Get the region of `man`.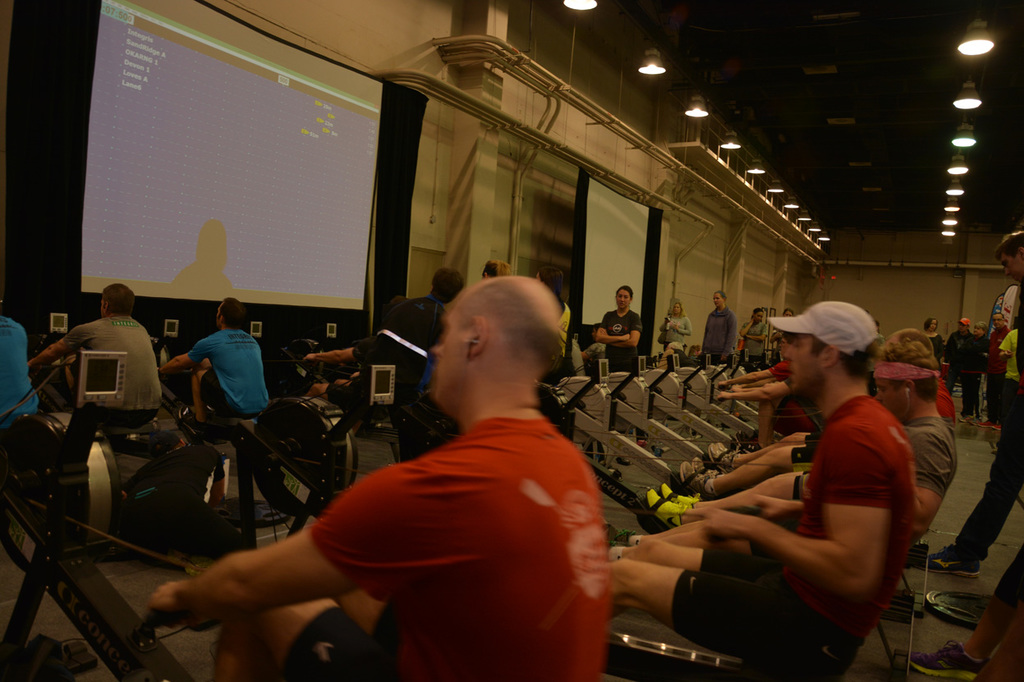
rect(641, 327, 961, 554).
